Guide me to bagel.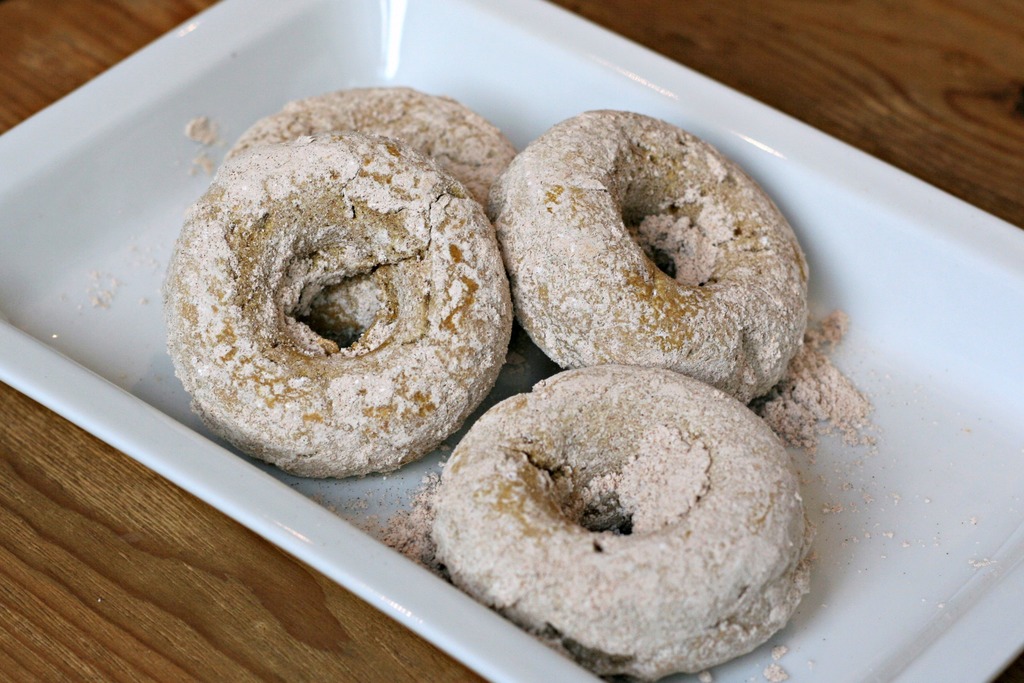
Guidance: x1=429, y1=358, x2=806, y2=663.
